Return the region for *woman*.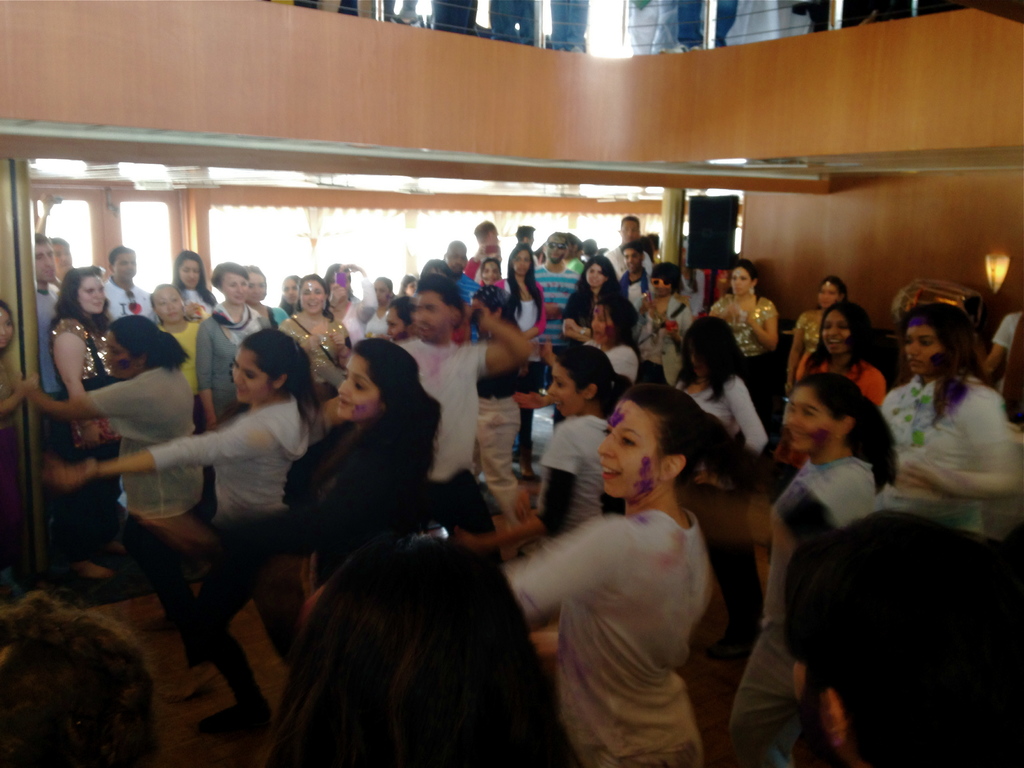
x1=558, y1=257, x2=640, y2=348.
